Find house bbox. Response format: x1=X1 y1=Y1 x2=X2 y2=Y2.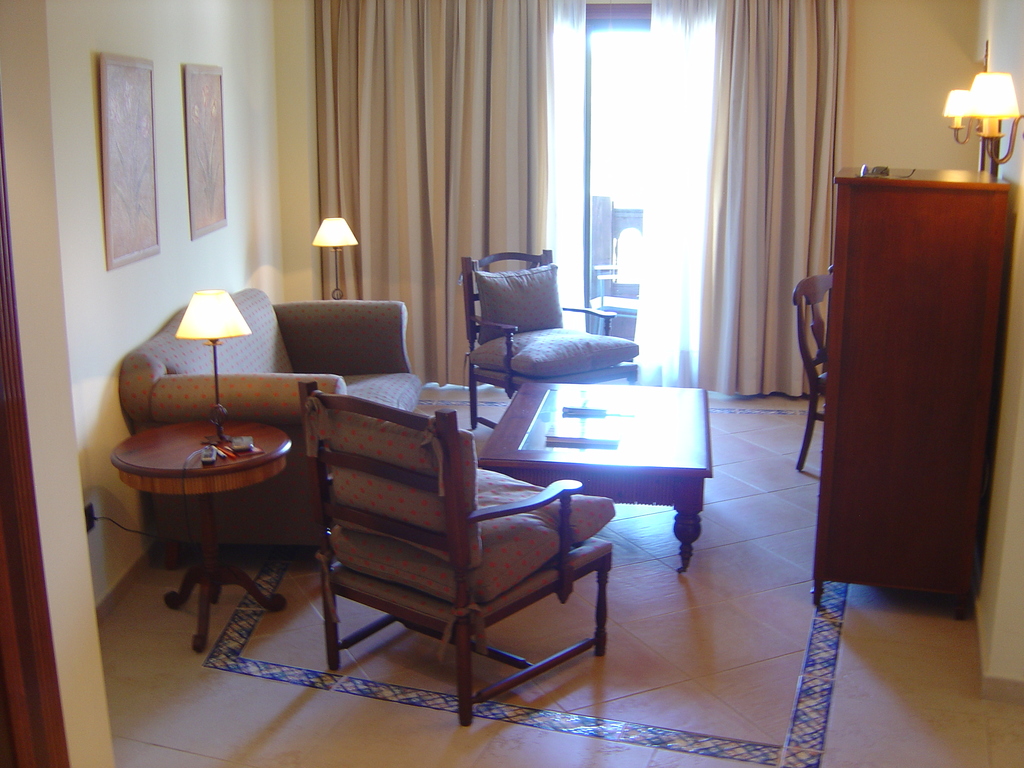
x1=0 y1=0 x2=1023 y2=767.
